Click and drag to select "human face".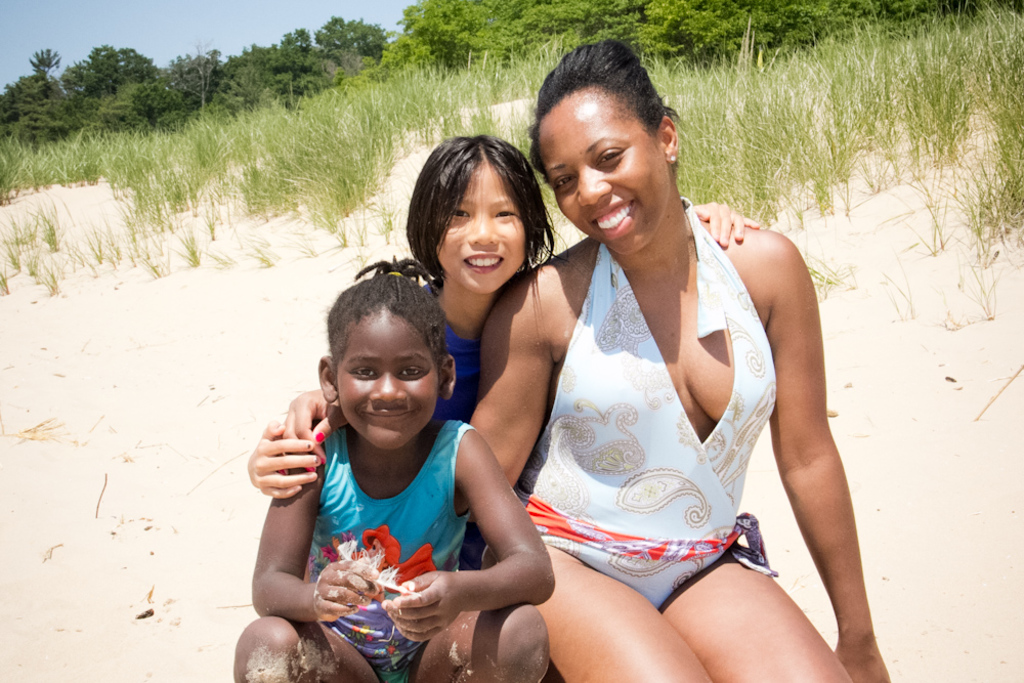
Selection: [x1=534, y1=85, x2=675, y2=260].
